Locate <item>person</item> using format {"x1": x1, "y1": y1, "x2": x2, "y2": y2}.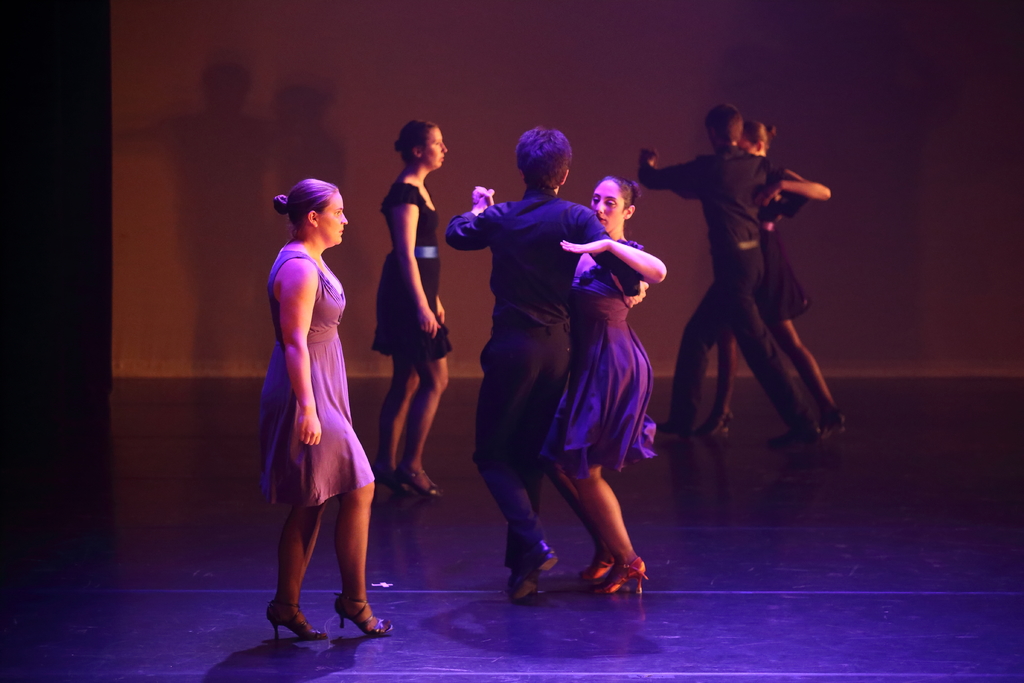
{"x1": 637, "y1": 118, "x2": 849, "y2": 437}.
